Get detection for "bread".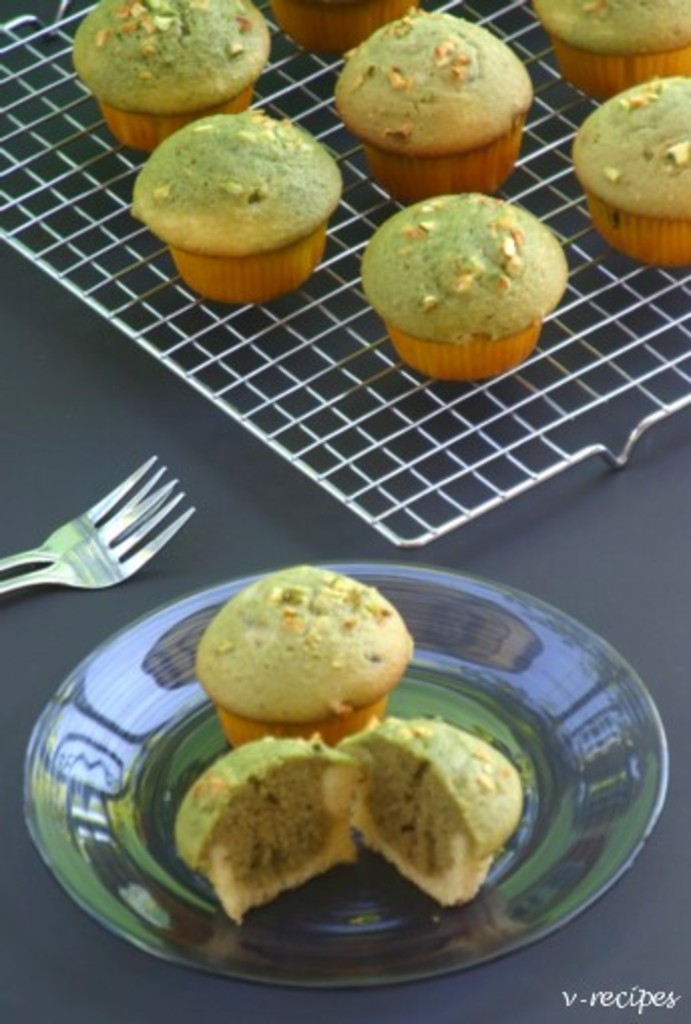
Detection: <bbox>341, 719, 520, 914</bbox>.
